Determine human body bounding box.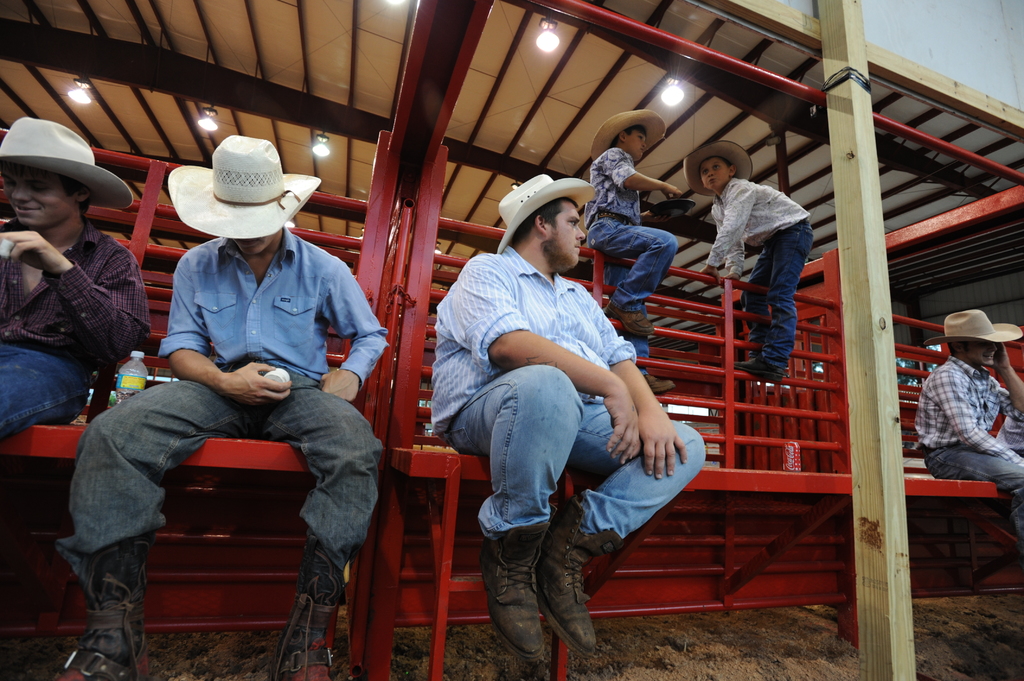
Determined: detection(695, 181, 813, 373).
